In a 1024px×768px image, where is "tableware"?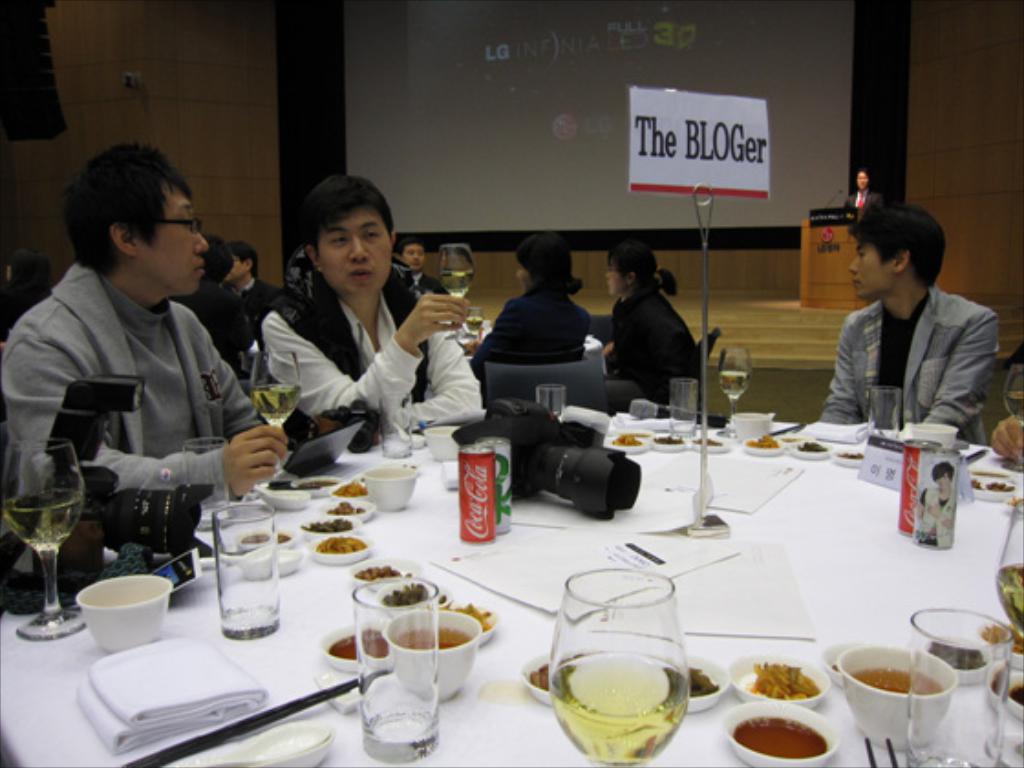
(left=336, top=485, right=368, bottom=503).
